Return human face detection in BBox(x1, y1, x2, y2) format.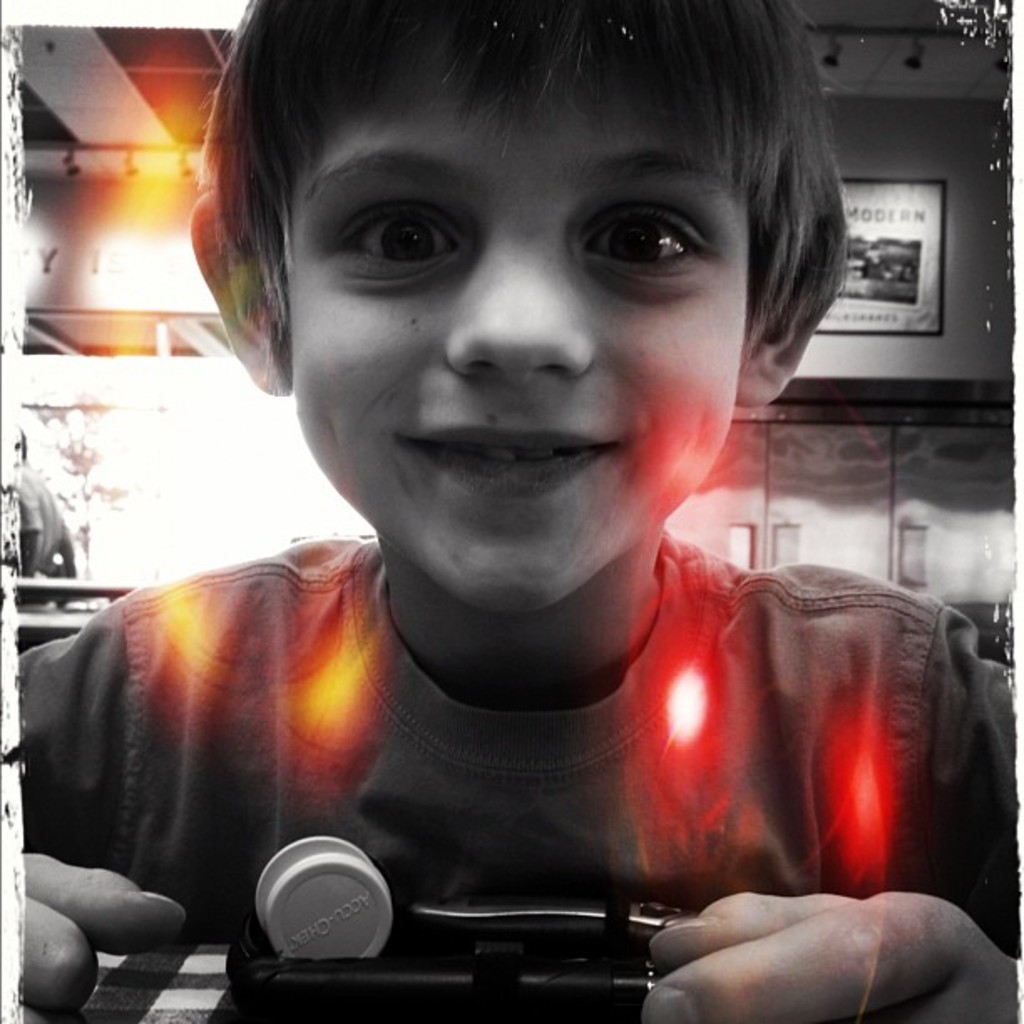
BBox(288, 79, 746, 612).
